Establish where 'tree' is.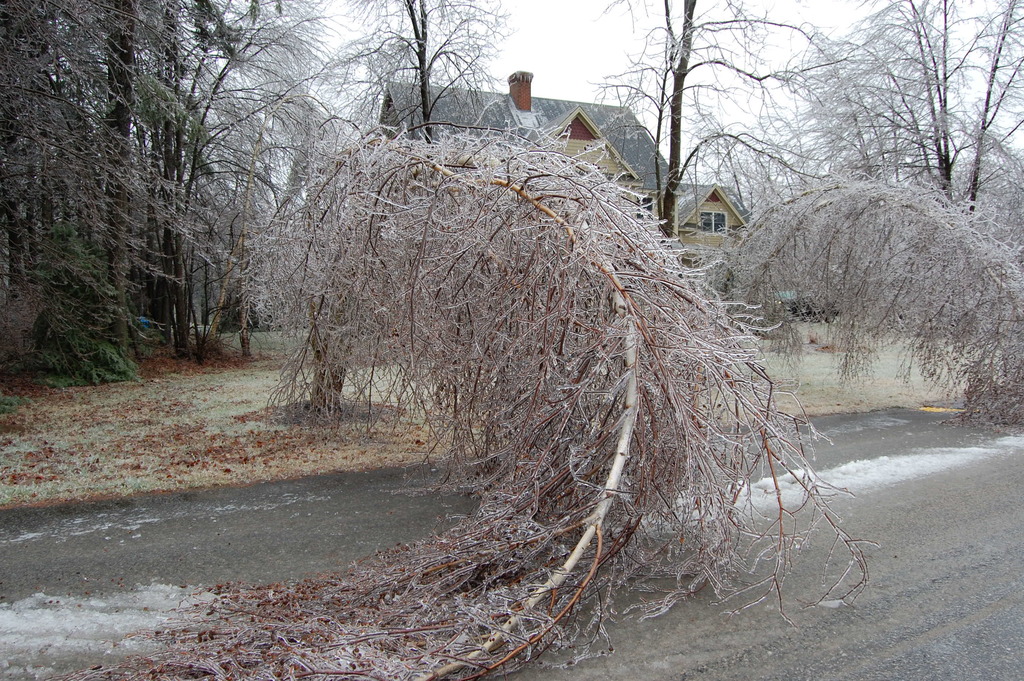
Established at bbox(275, 0, 504, 145).
